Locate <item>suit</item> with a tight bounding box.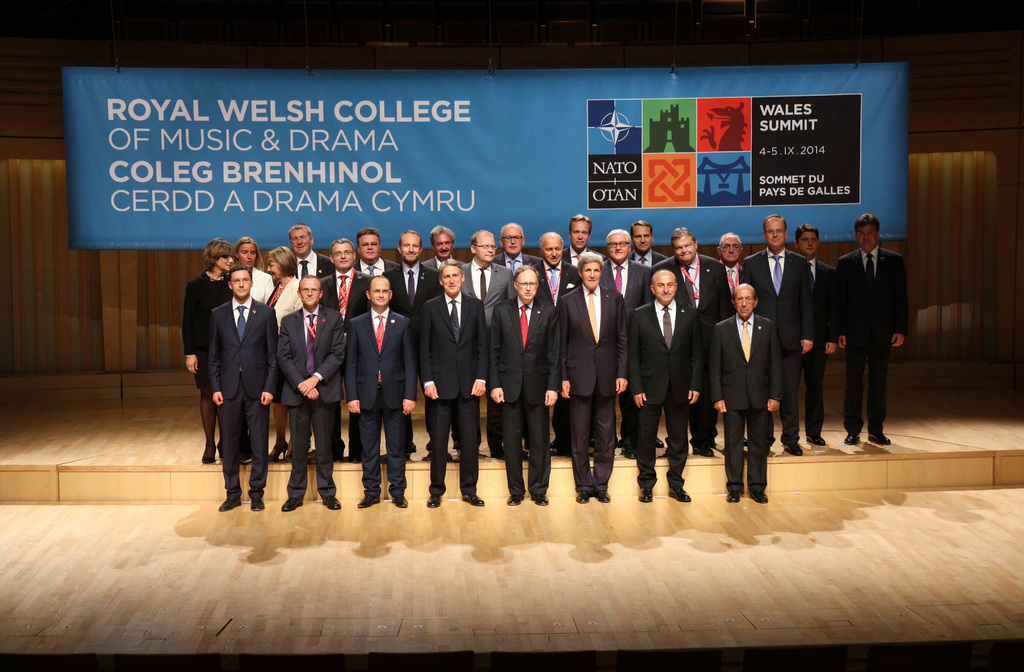
rect(184, 276, 238, 351).
